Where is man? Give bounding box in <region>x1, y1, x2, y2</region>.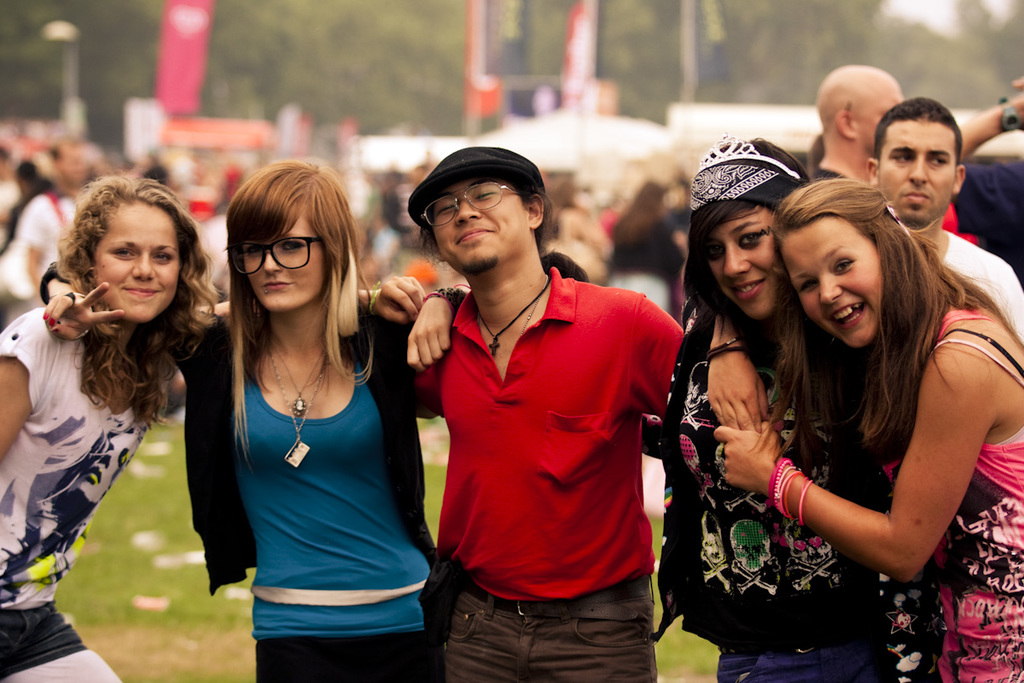
<region>387, 143, 684, 674</region>.
